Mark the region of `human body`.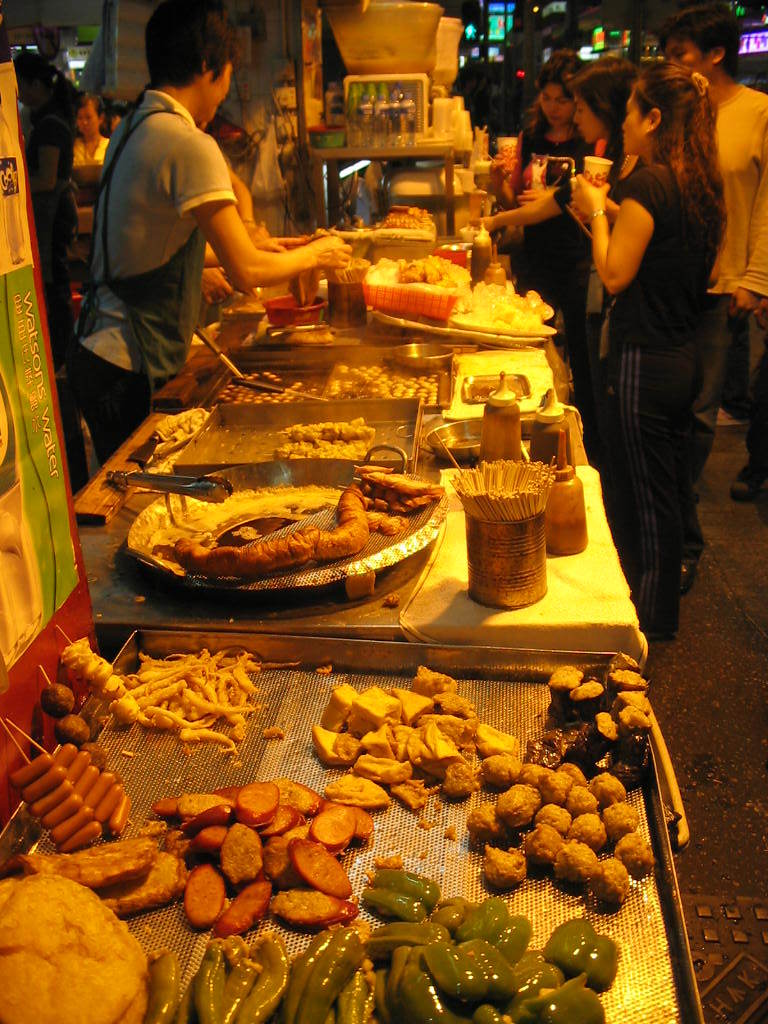
Region: 487, 118, 590, 421.
